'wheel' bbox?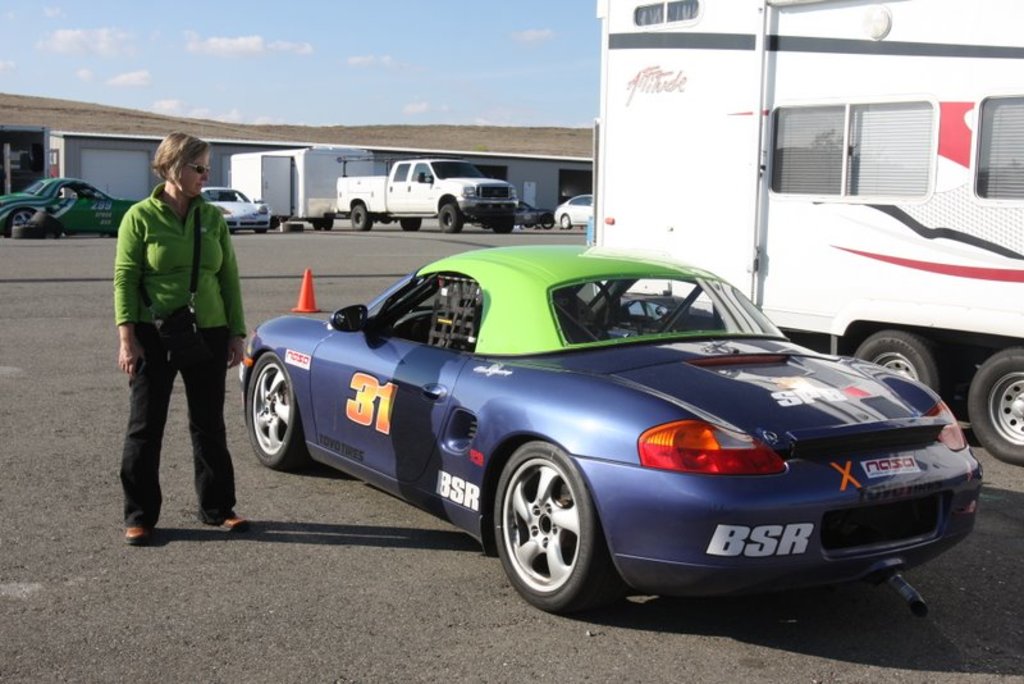
(561, 213, 572, 231)
